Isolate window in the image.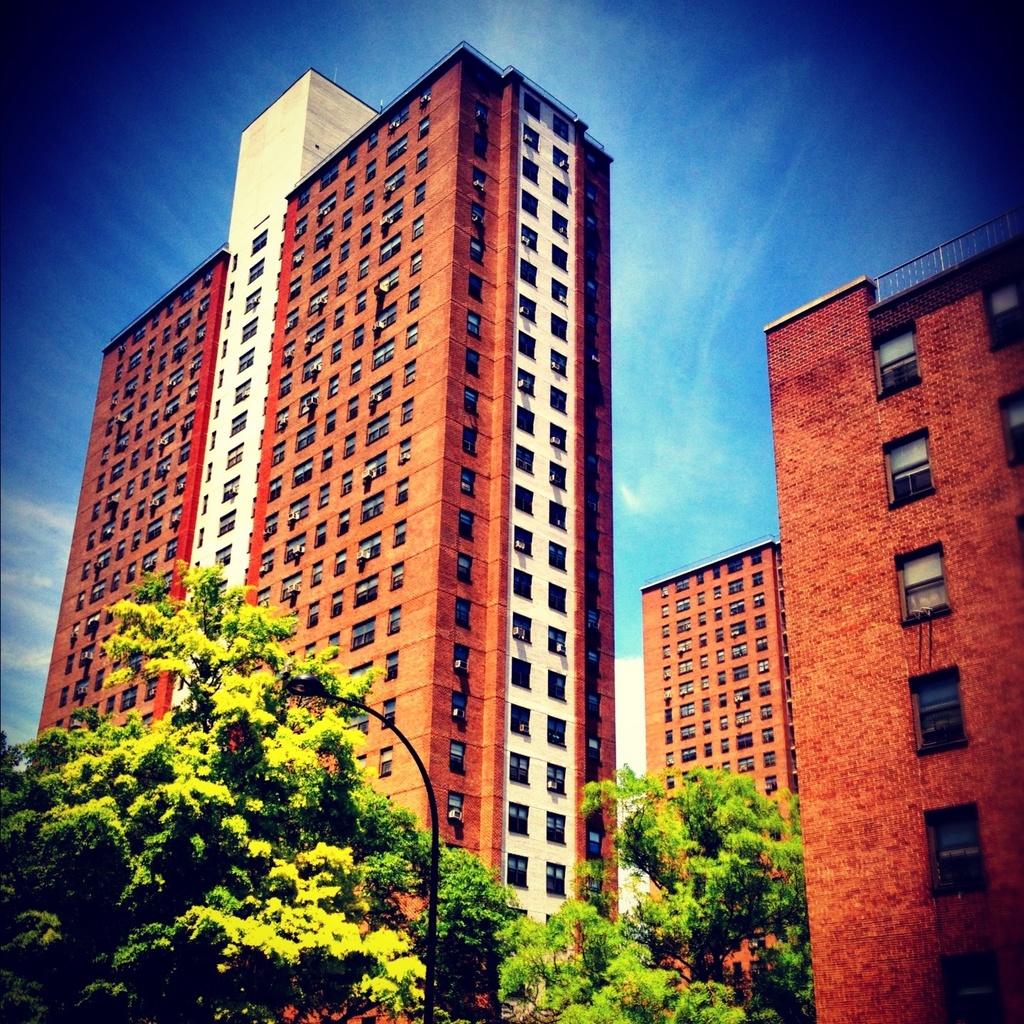
Isolated region: select_region(548, 626, 566, 658).
